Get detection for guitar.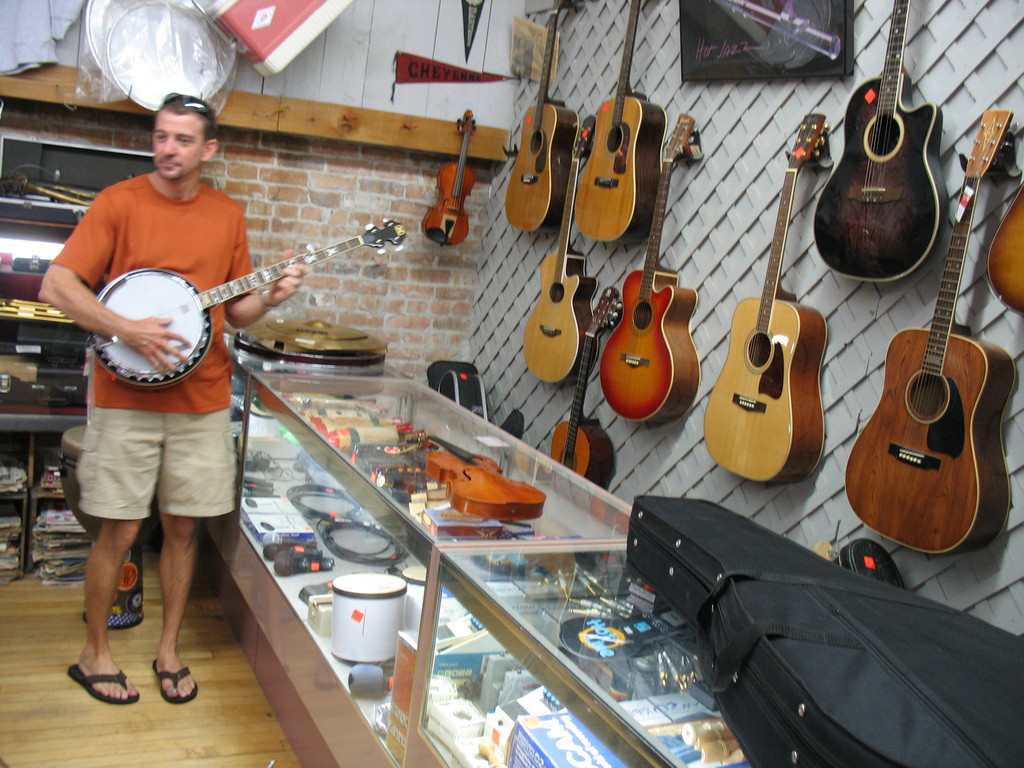
Detection: 421:106:483:254.
